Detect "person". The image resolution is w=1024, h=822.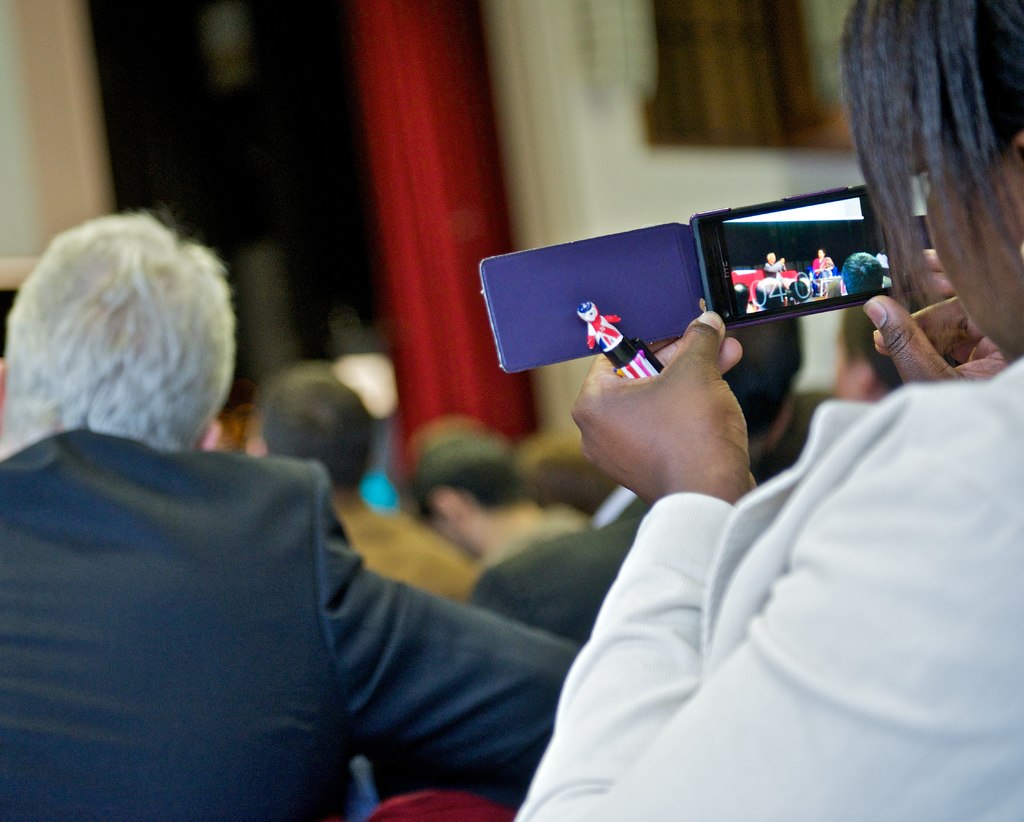
{"left": 0, "top": 202, "right": 582, "bottom": 821}.
